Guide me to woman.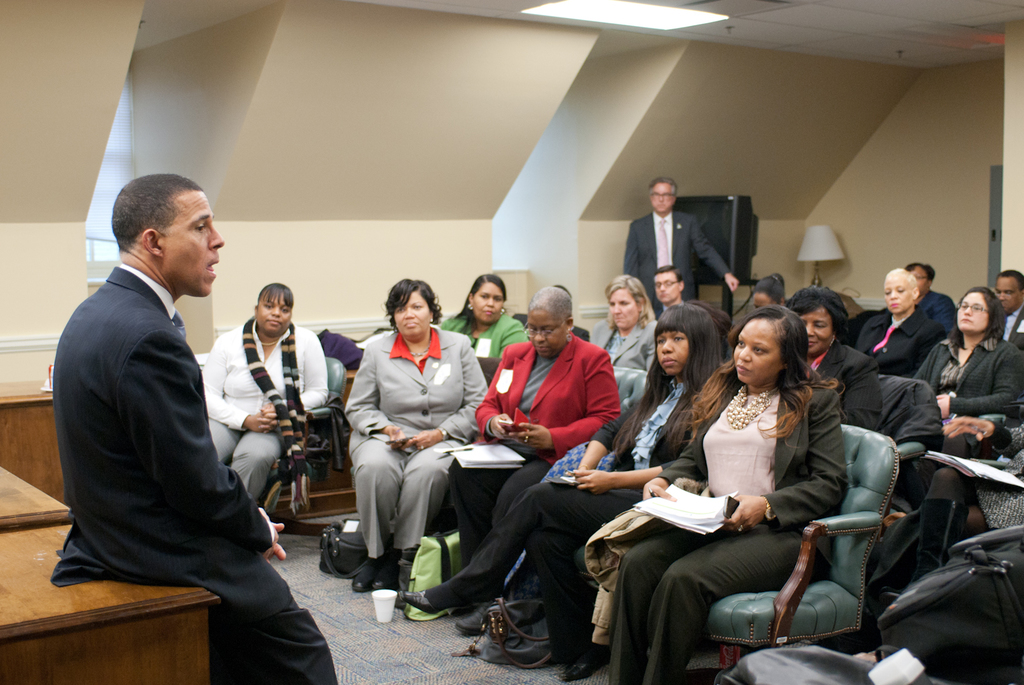
Guidance: pyautogui.locateOnScreen(783, 286, 883, 426).
